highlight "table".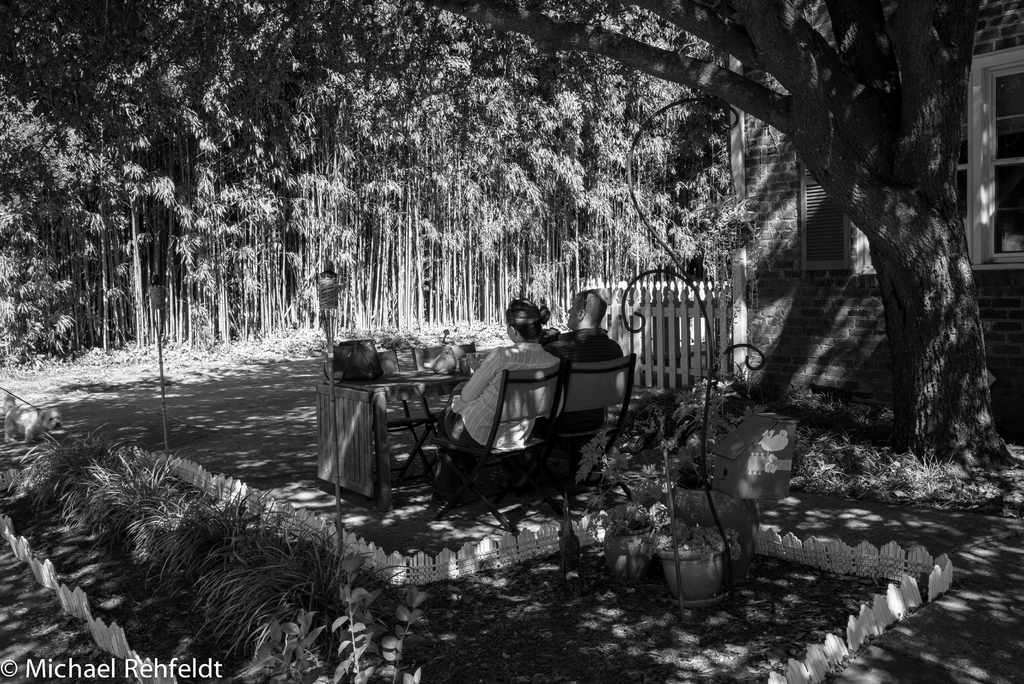
Highlighted region: bbox(316, 376, 469, 509).
